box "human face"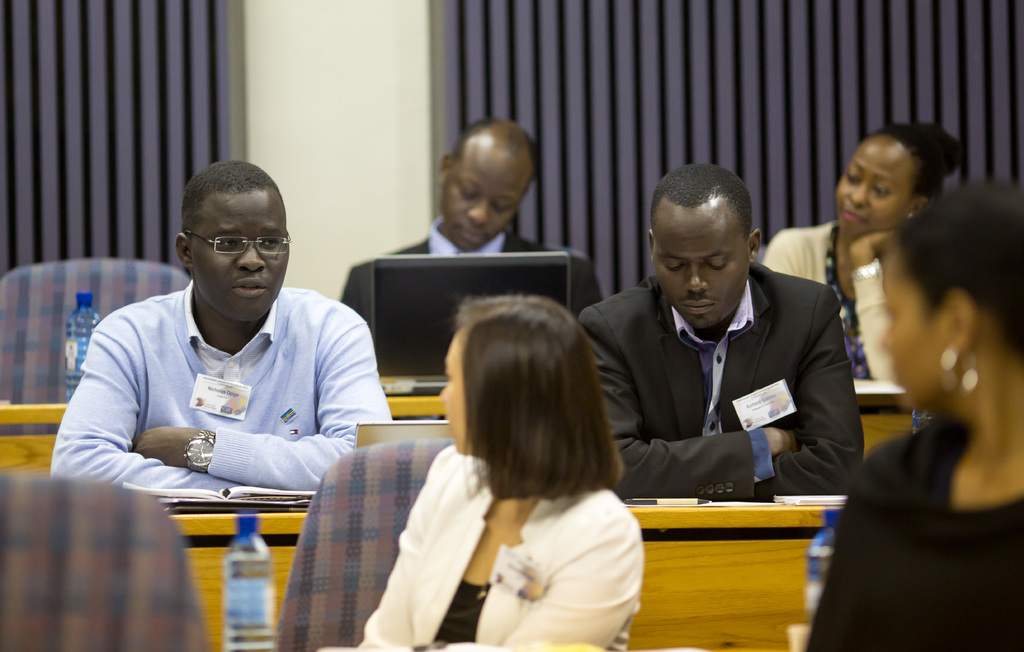
[left=436, top=330, right=468, bottom=454]
